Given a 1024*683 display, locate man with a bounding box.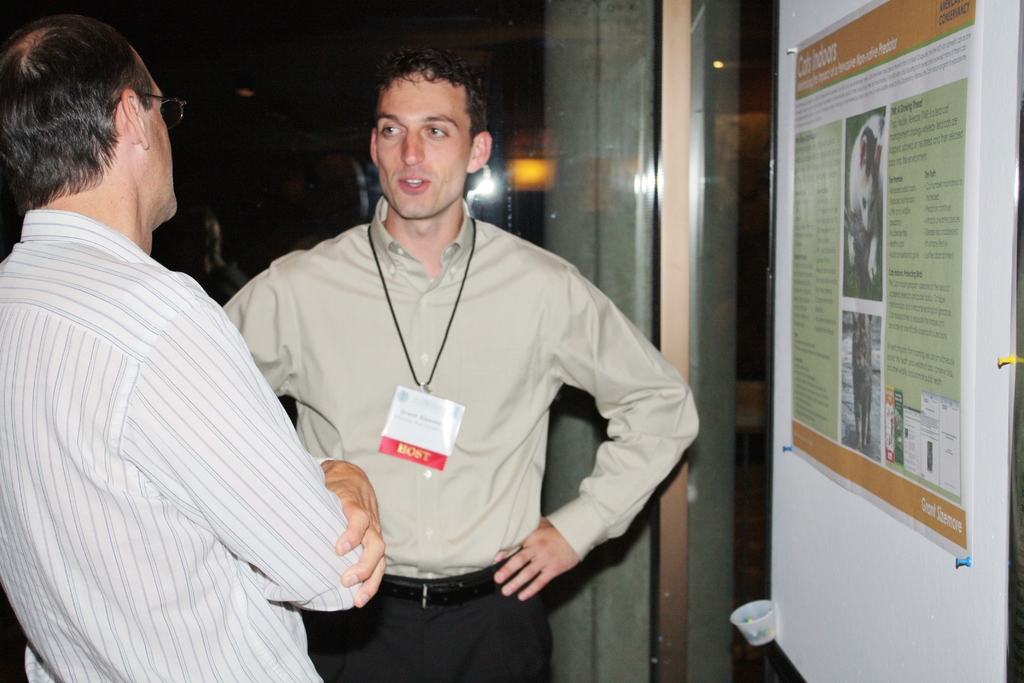
Located: 202 71 668 662.
